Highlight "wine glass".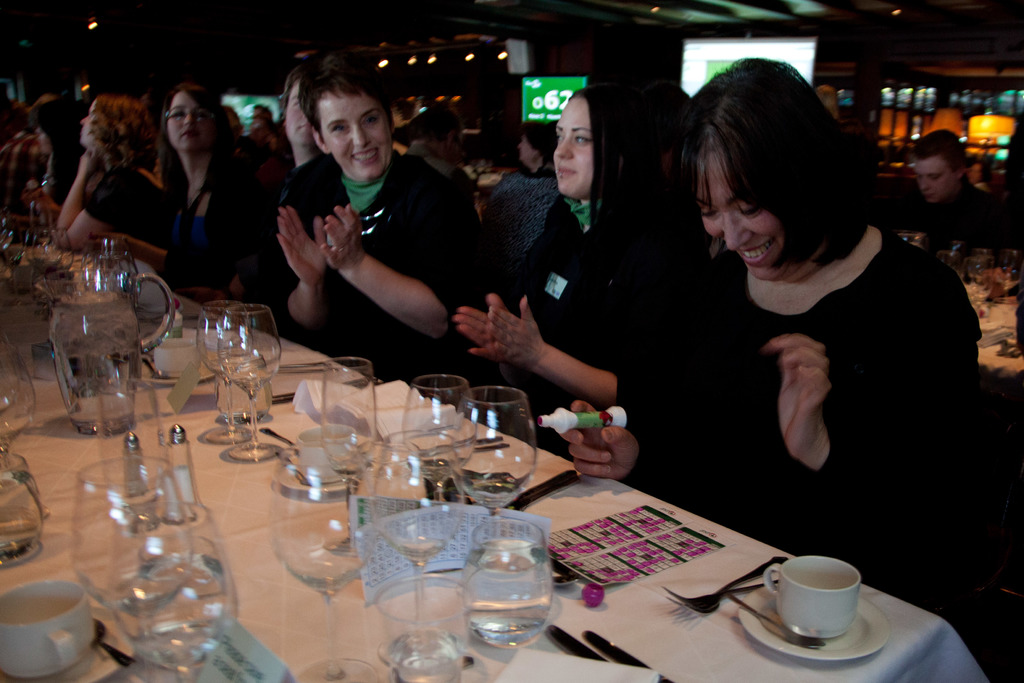
Highlighted region: <bbox>441, 387, 536, 548</bbox>.
